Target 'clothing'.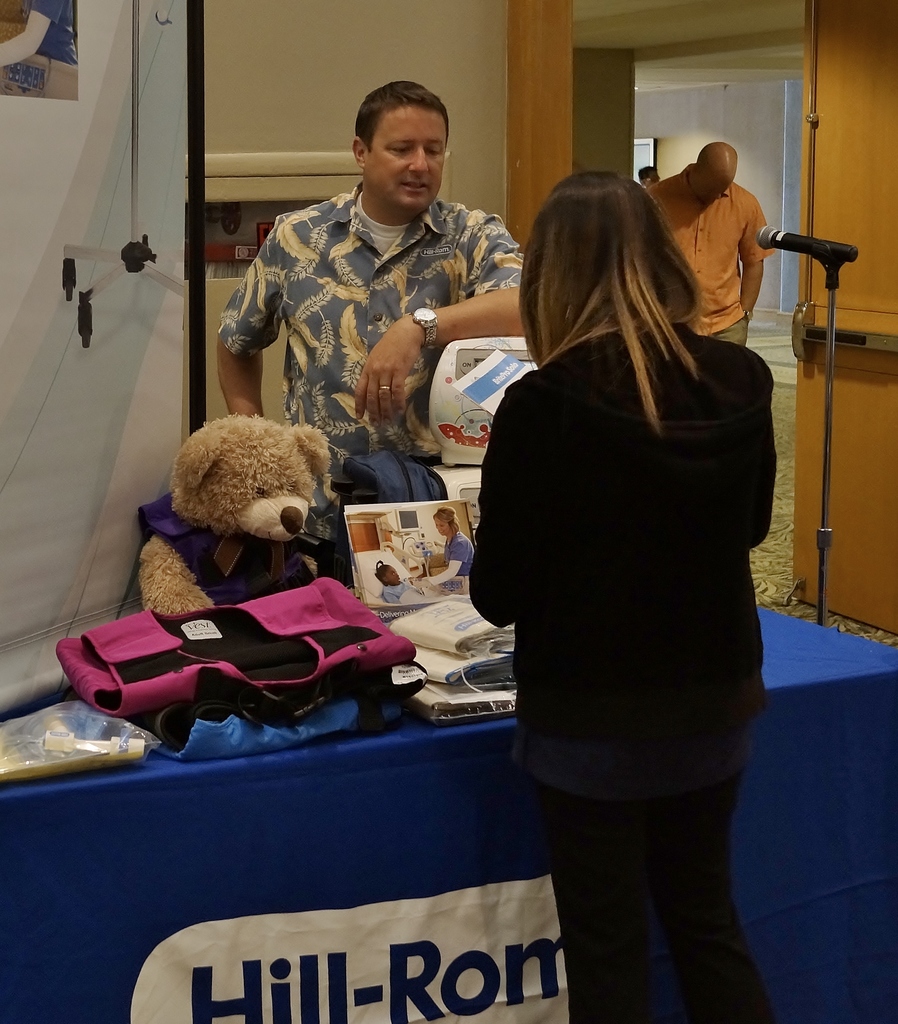
Target region: <box>442,529,477,576</box>.
